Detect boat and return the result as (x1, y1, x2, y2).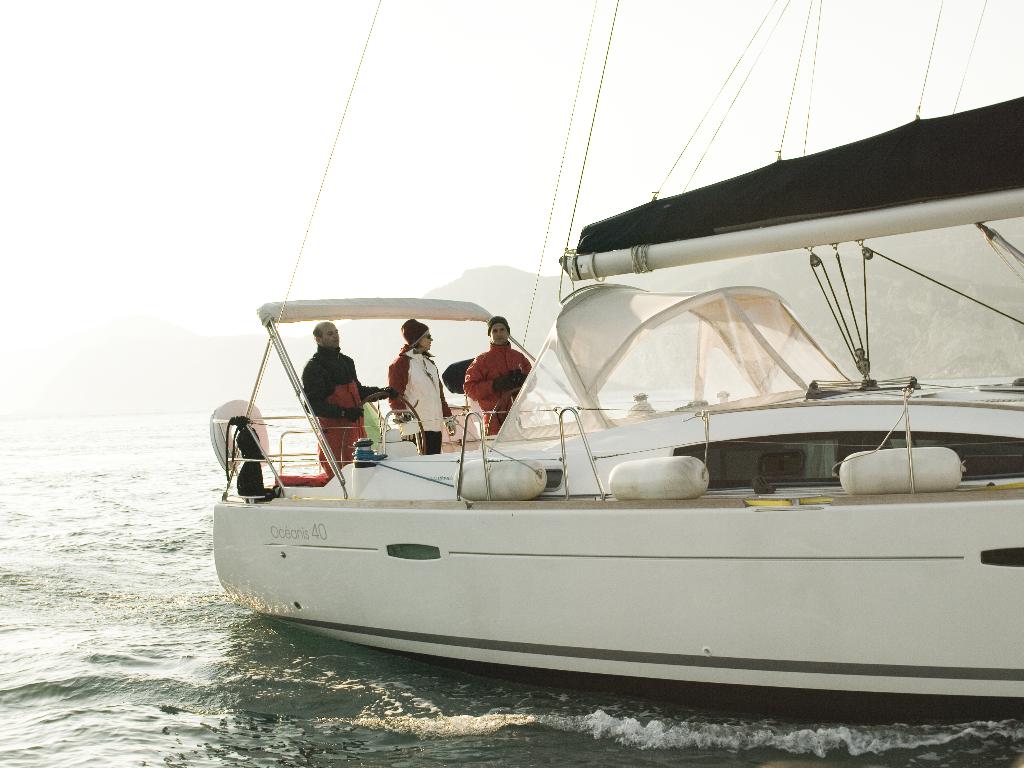
(211, 85, 1023, 684).
